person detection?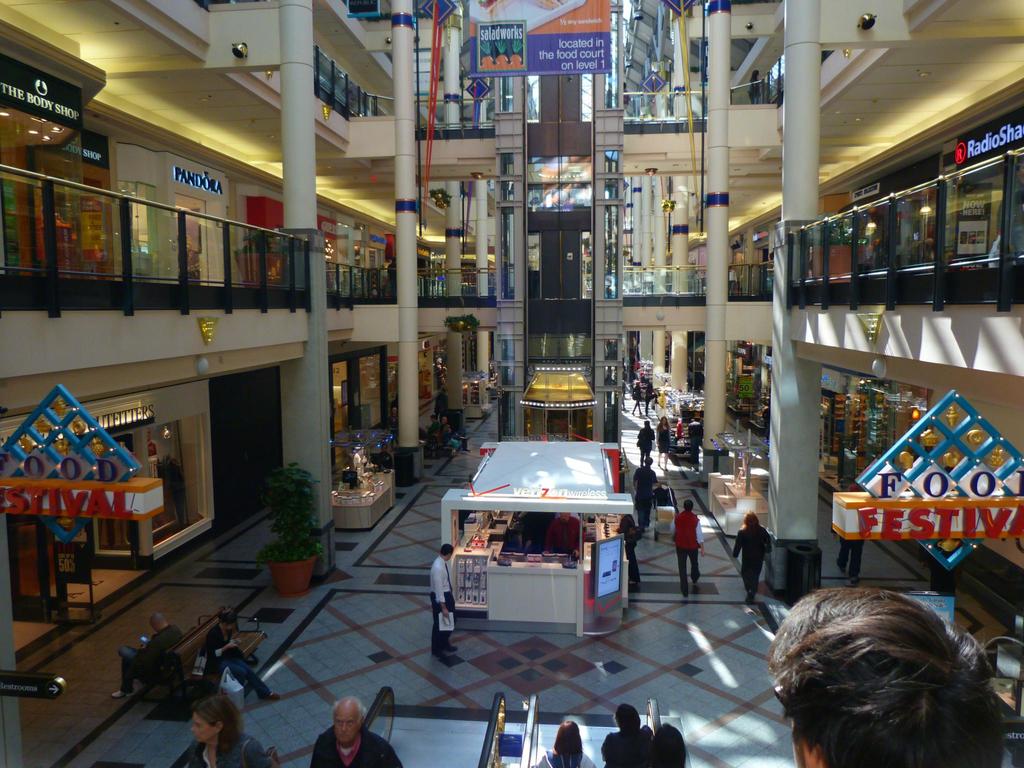
BBox(669, 499, 704, 596)
